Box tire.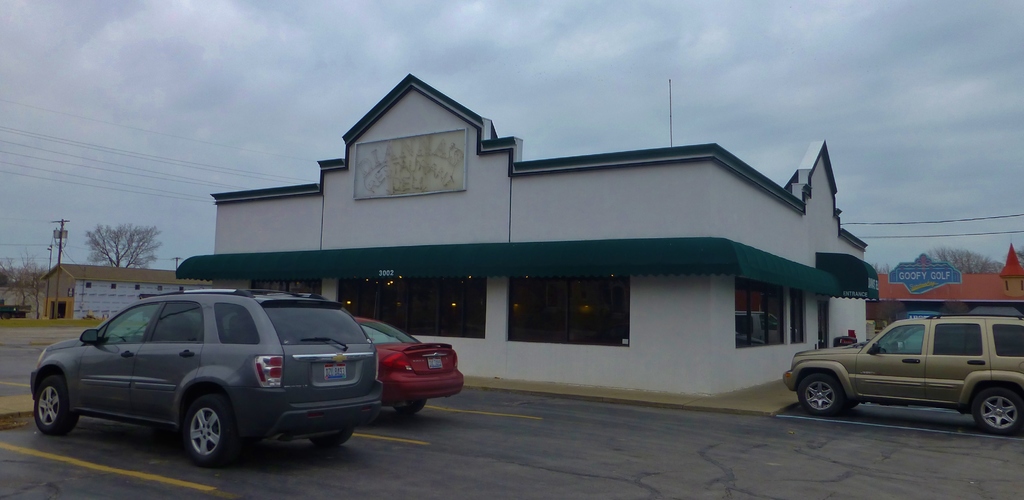
locate(188, 392, 236, 465).
